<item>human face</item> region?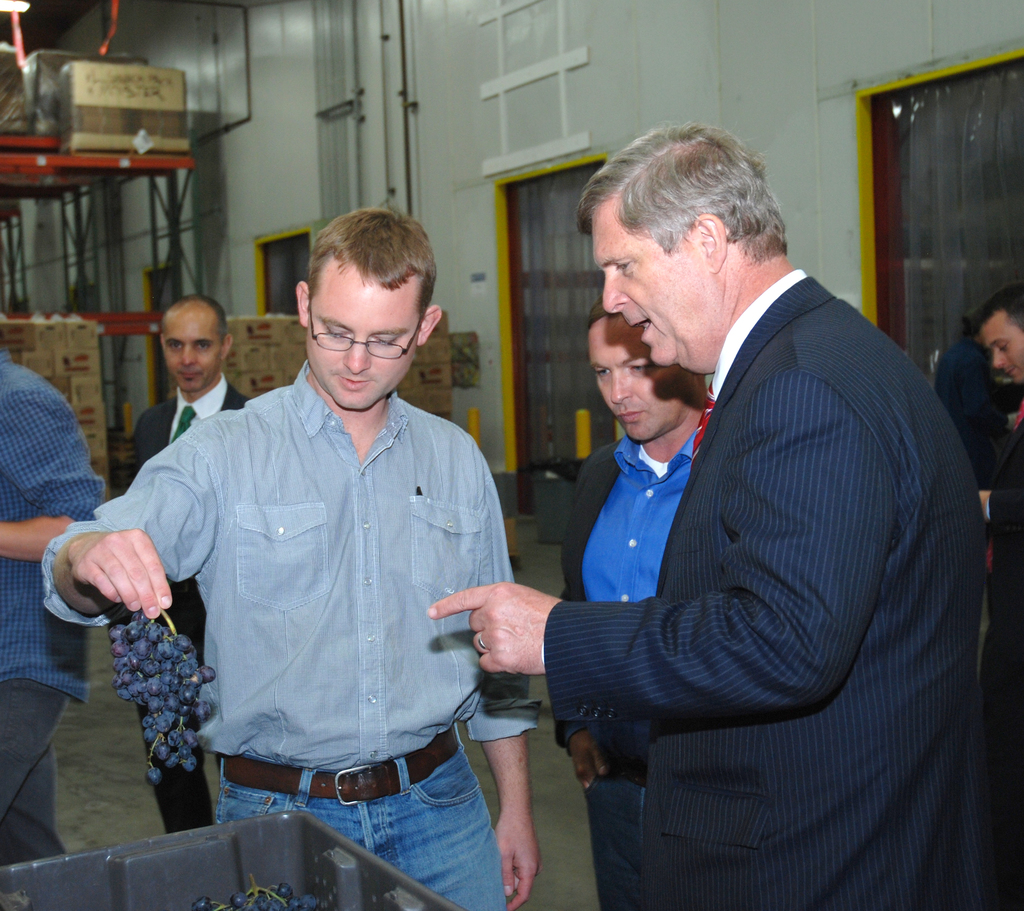
locate(593, 195, 708, 364)
